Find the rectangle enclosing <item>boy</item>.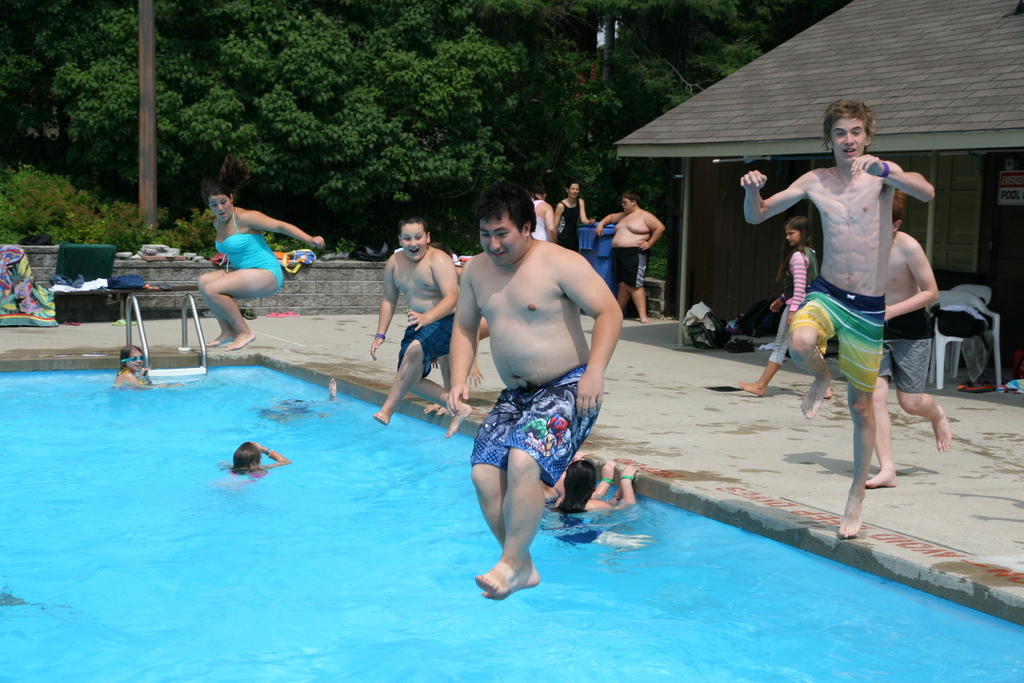
box(866, 188, 955, 487).
